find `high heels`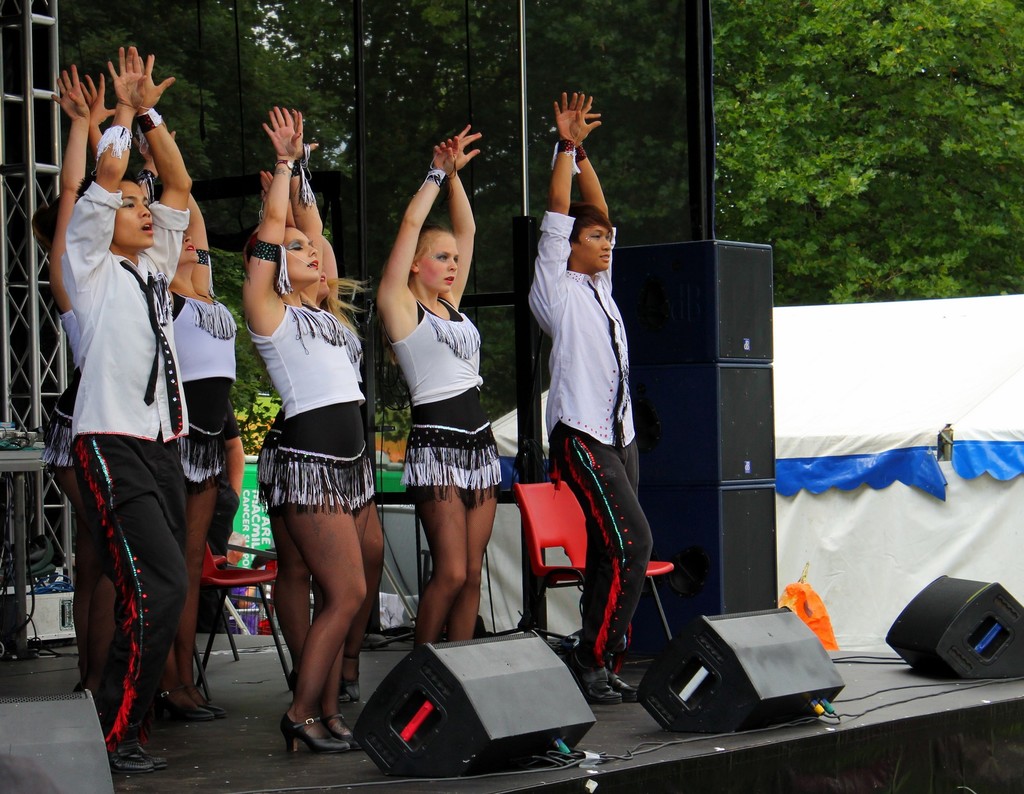
(x1=323, y1=711, x2=353, y2=749)
